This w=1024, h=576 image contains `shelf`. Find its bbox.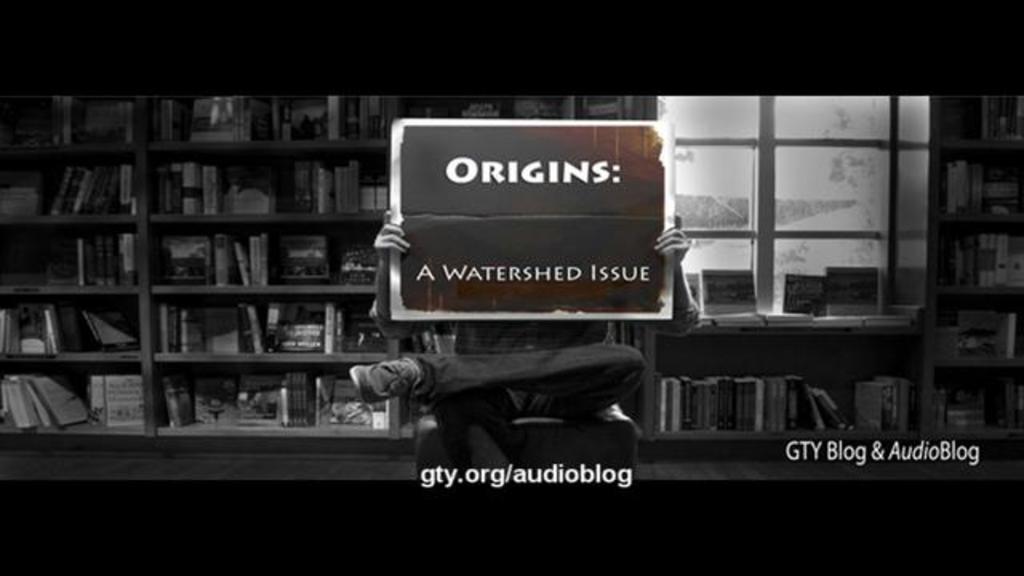
{"x1": 648, "y1": 338, "x2": 930, "y2": 451}.
